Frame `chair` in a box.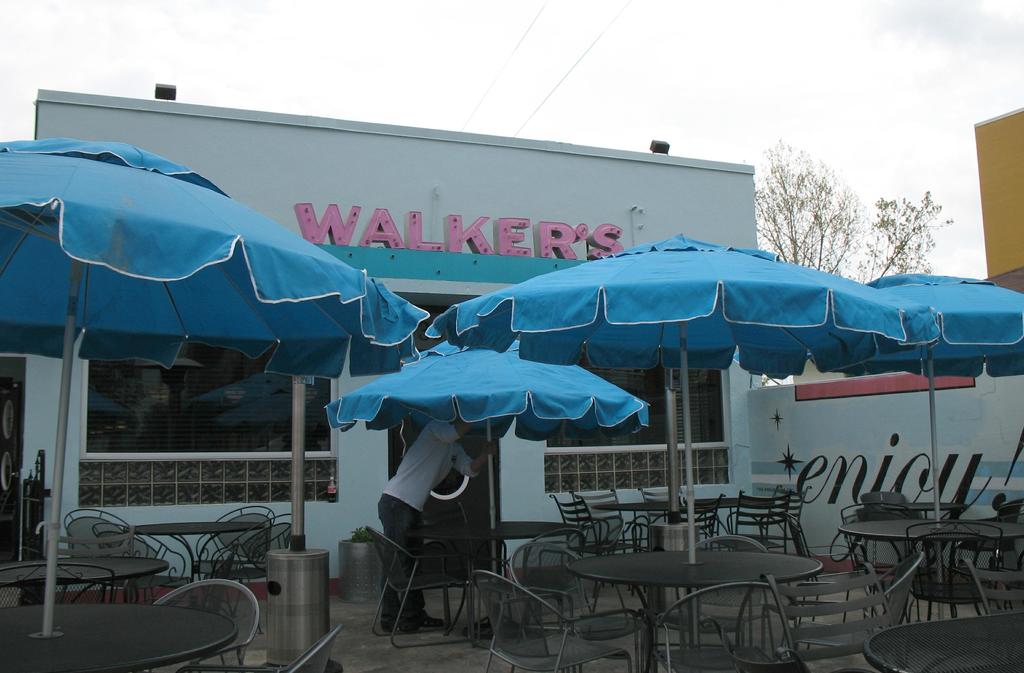
crop(656, 580, 785, 672).
